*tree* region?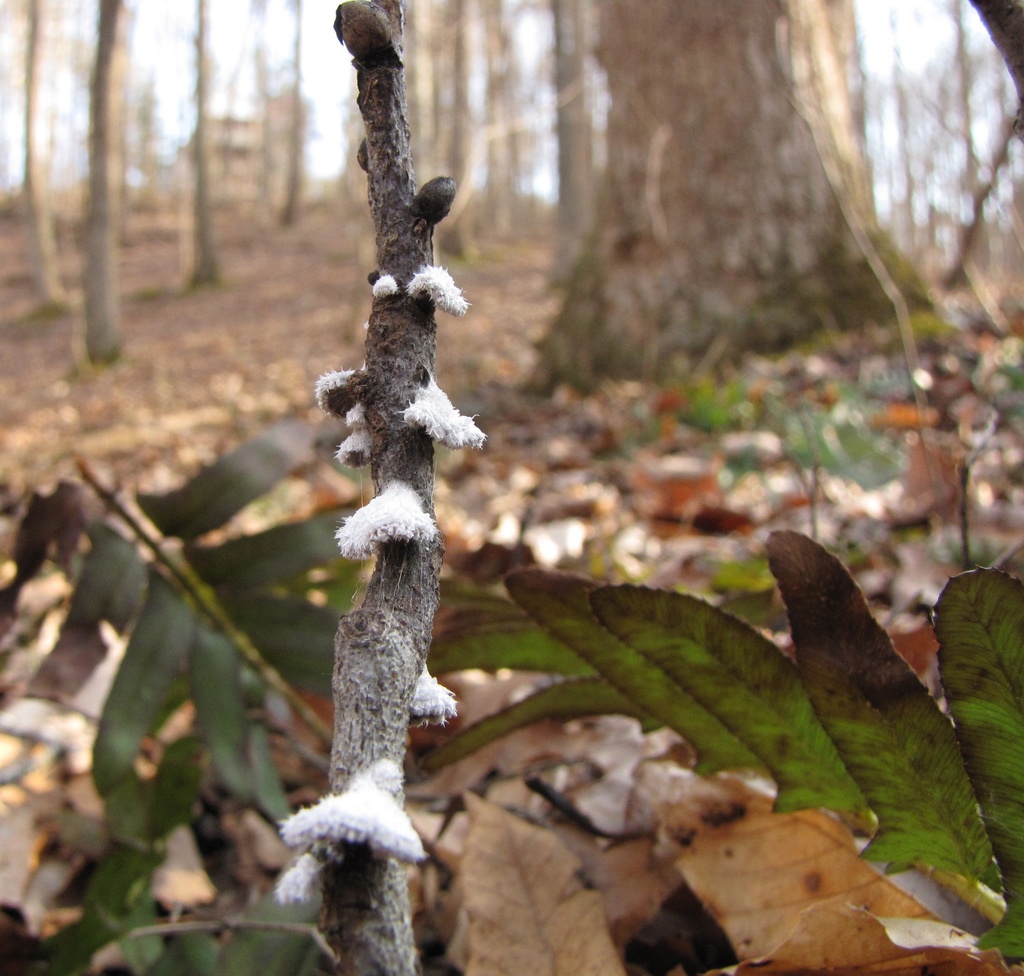
(x1=70, y1=0, x2=148, y2=364)
